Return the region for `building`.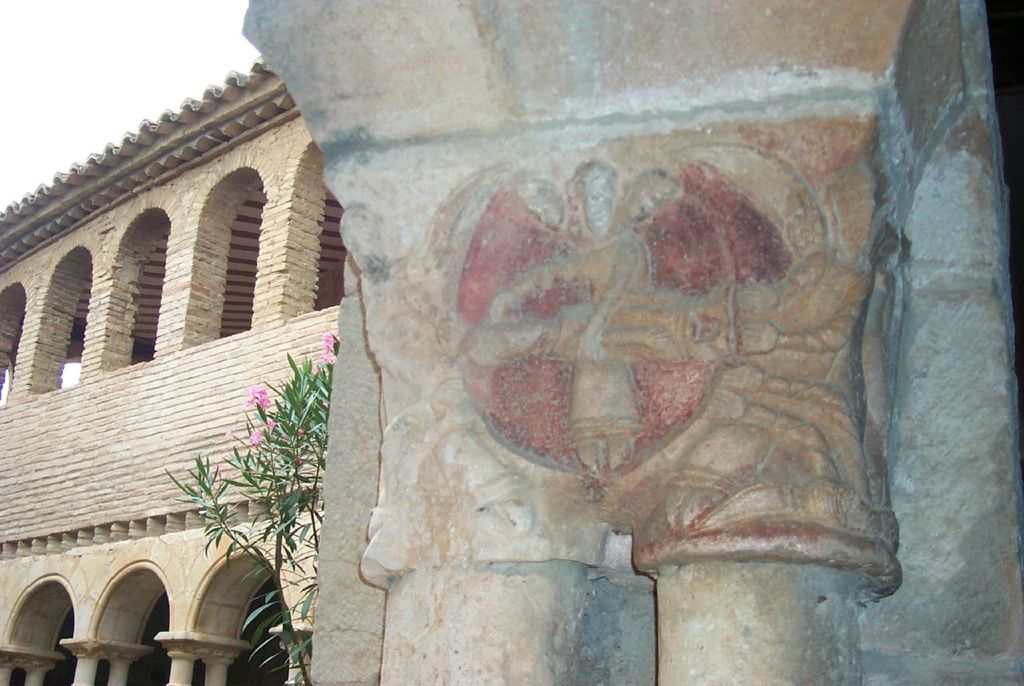
<box>0,53,378,685</box>.
